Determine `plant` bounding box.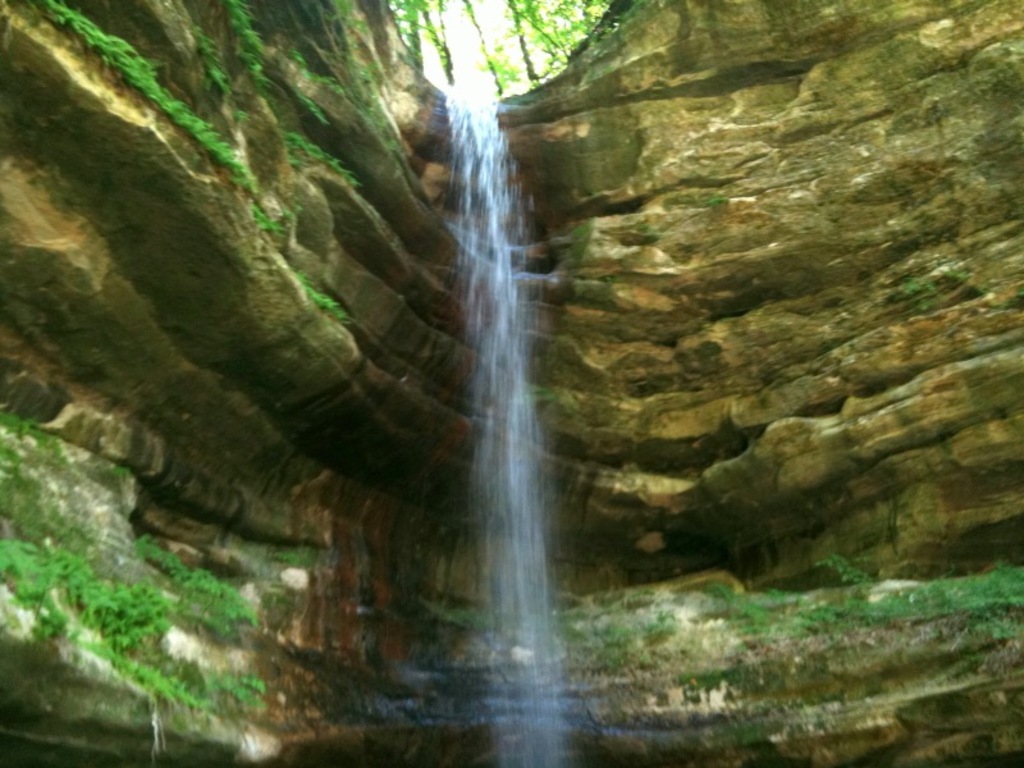
Determined: box(180, 567, 250, 635).
